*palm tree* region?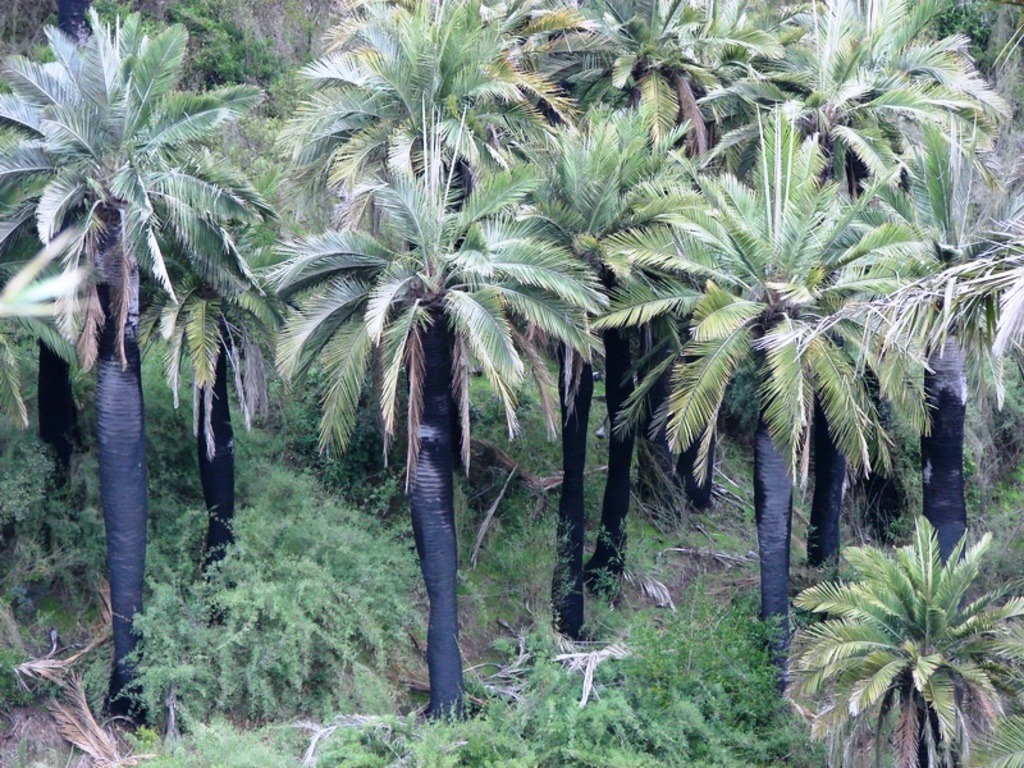
[x1=0, y1=27, x2=205, y2=692]
